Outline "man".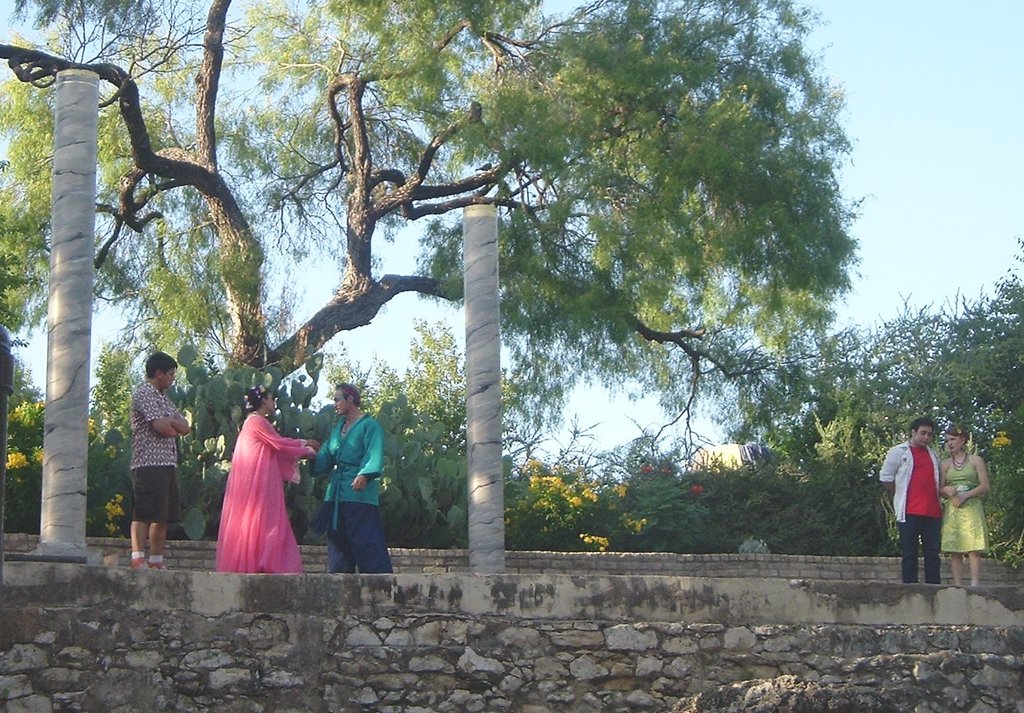
Outline: [x1=131, y1=347, x2=189, y2=562].
